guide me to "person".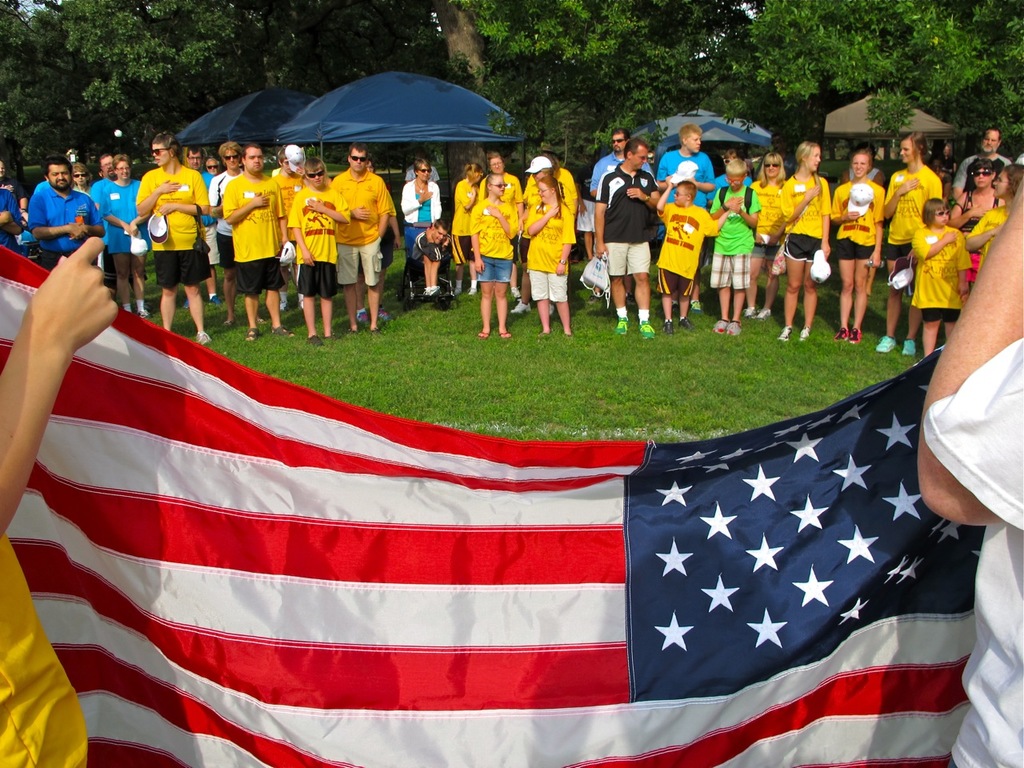
Guidance: locate(595, 123, 676, 346).
